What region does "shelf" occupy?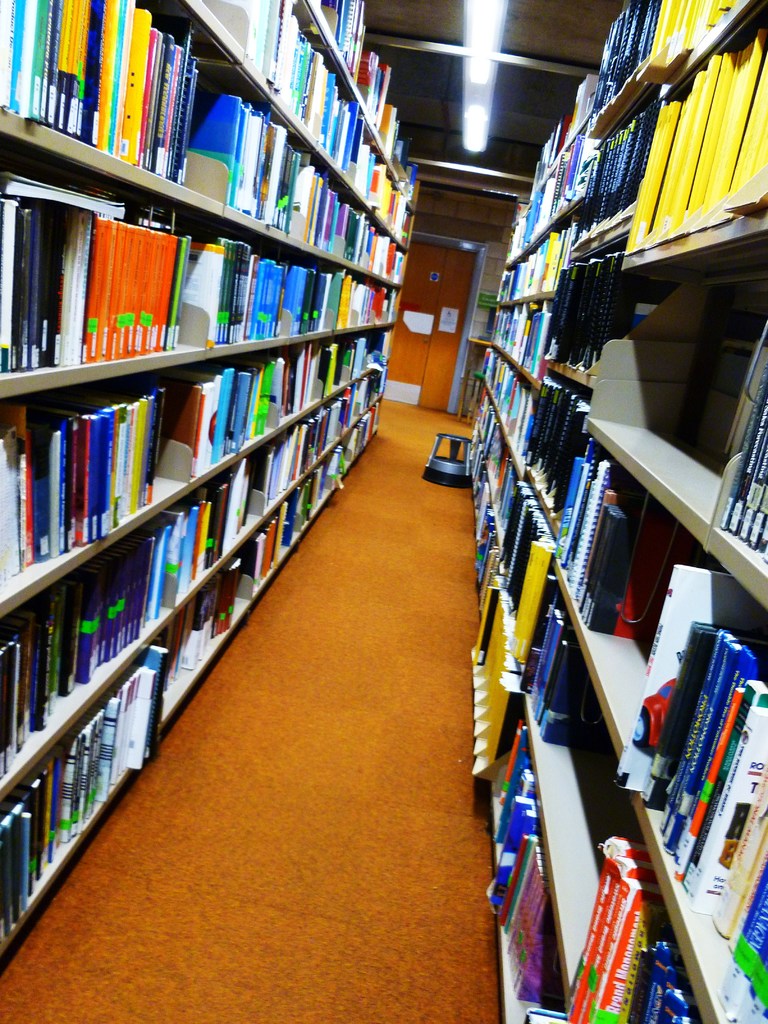
pyautogui.locateOnScreen(0, 0, 433, 979).
